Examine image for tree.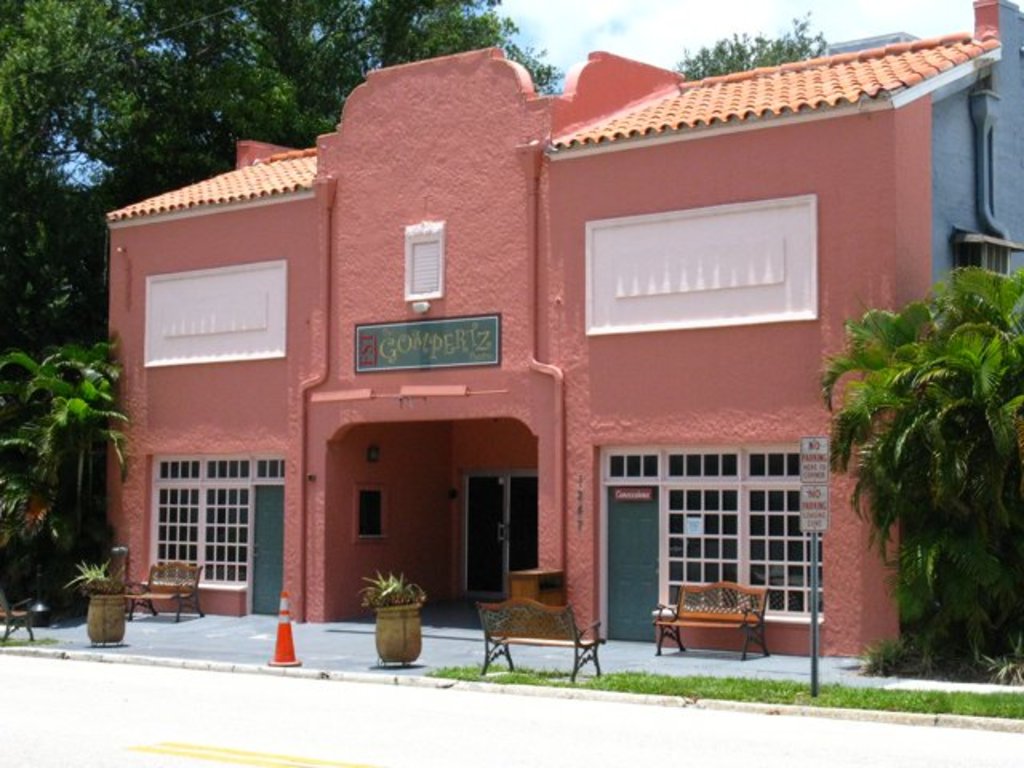
Examination result: bbox=(0, 0, 562, 352).
